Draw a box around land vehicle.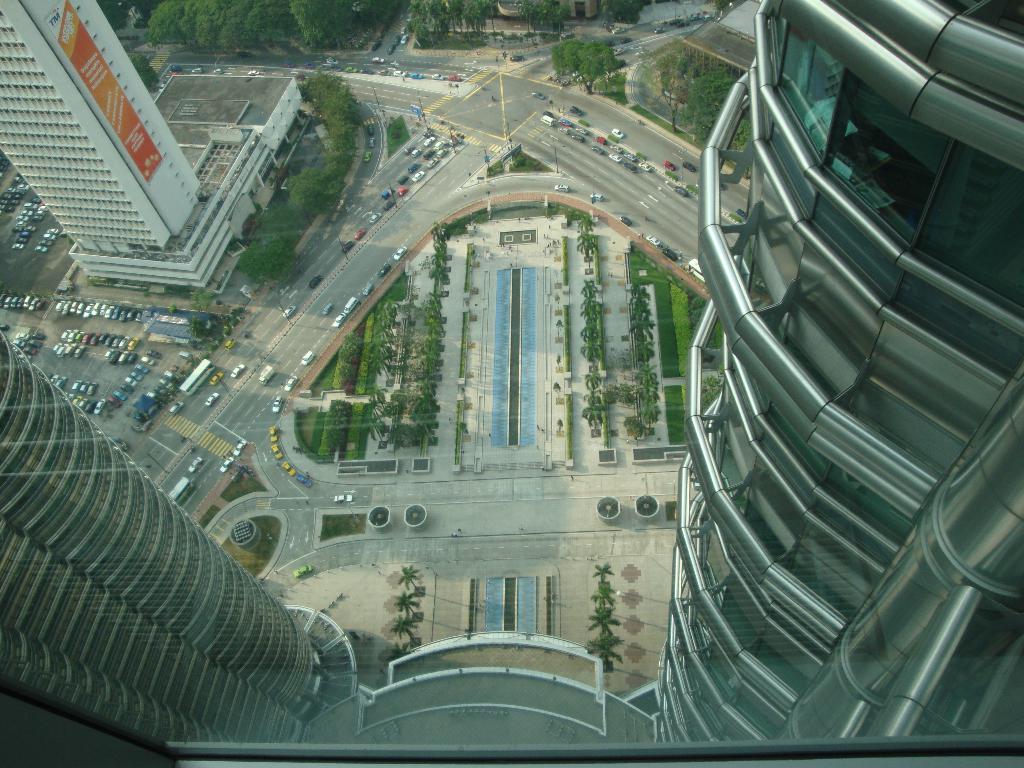
{"x1": 620, "y1": 40, "x2": 632, "y2": 44}.
